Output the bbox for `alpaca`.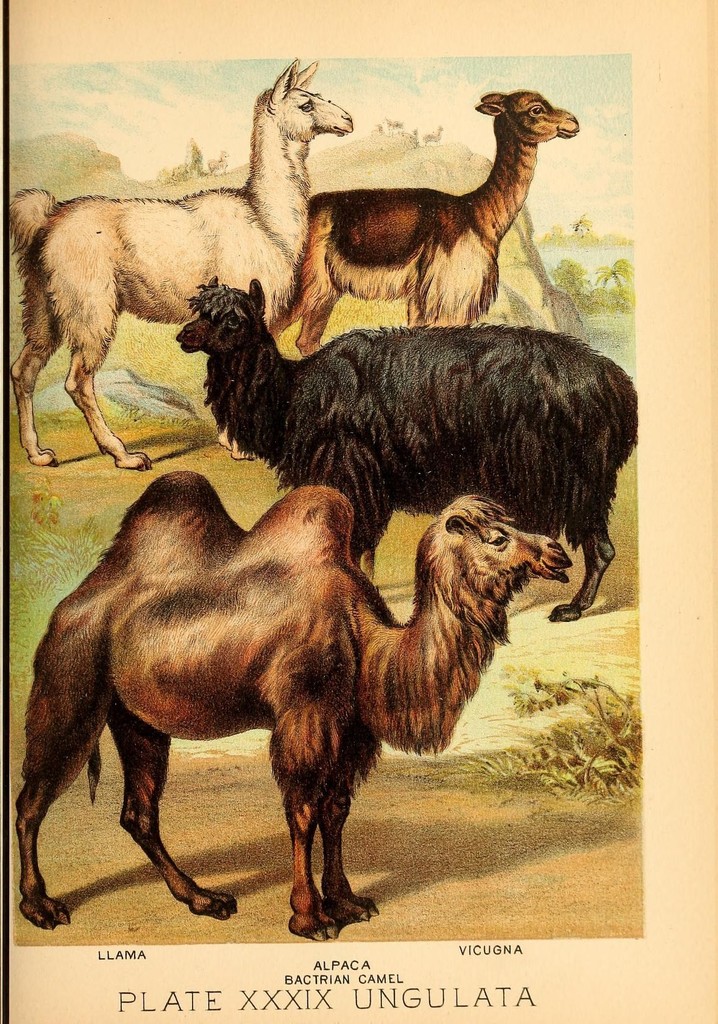
170, 270, 637, 621.
